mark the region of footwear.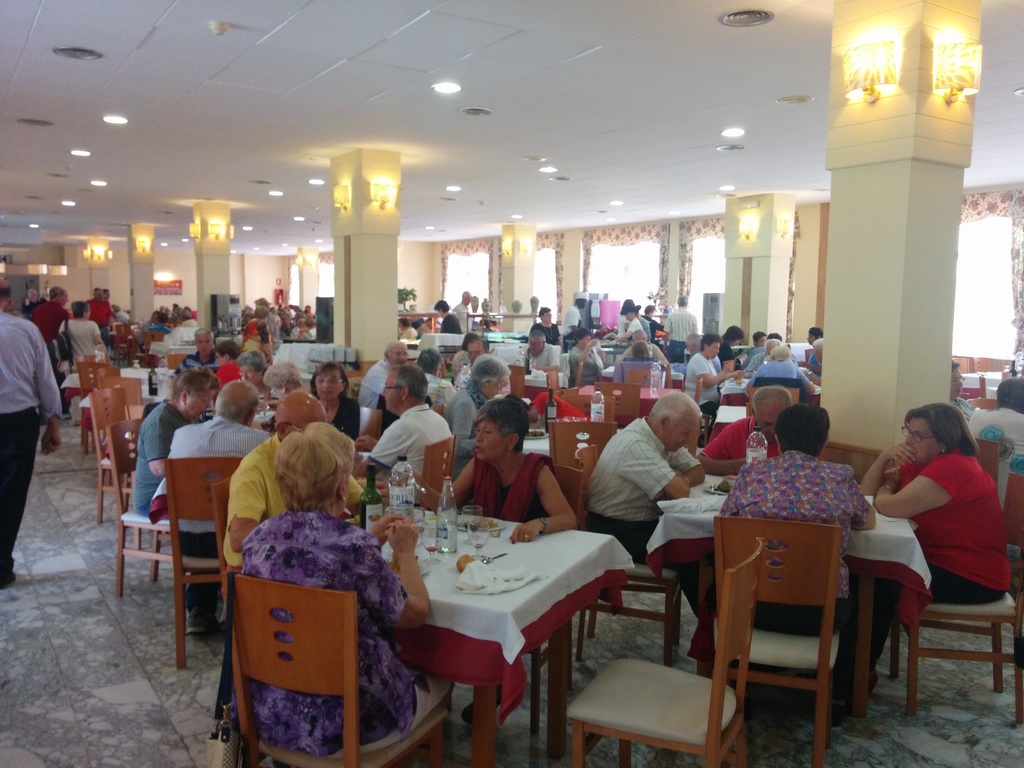
Region: locate(461, 689, 502, 726).
